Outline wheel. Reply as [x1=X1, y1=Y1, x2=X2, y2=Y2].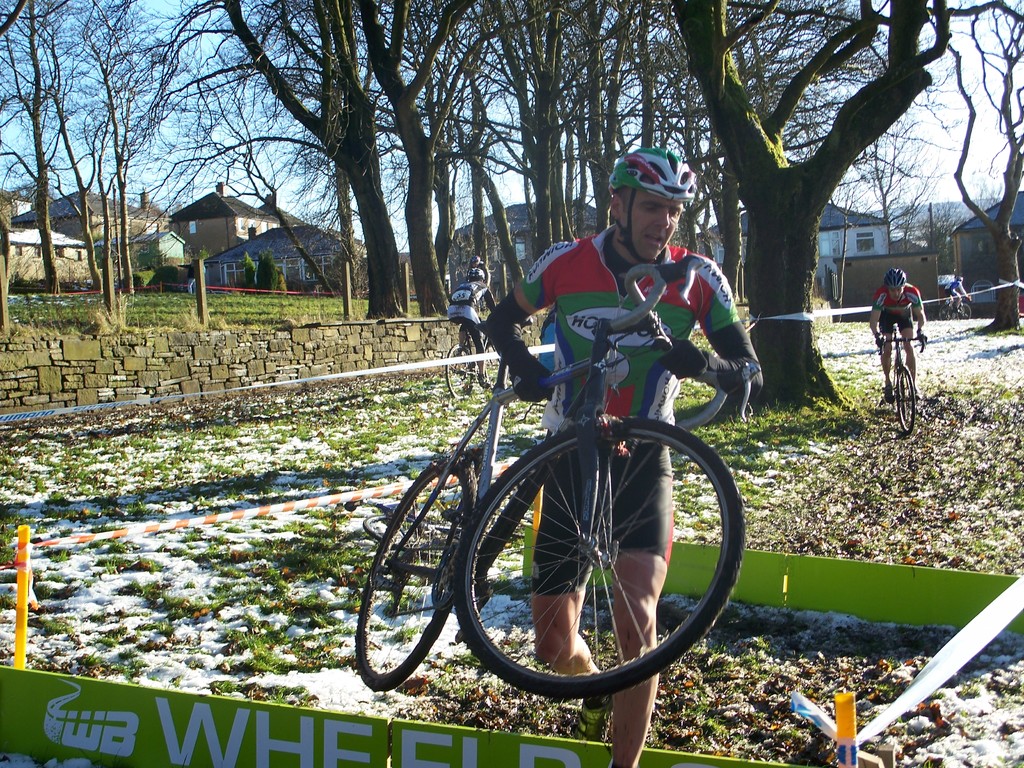
[x1=898, y1=367, x2=918, y2=430].
